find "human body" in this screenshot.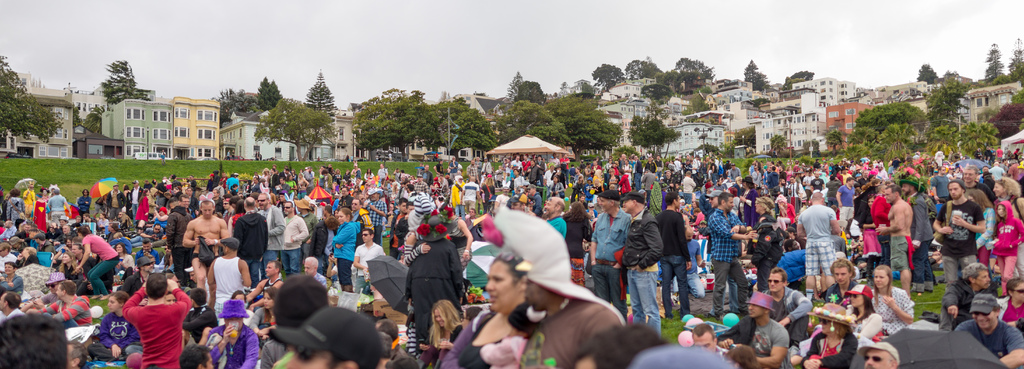
The bounding box for "human body" is crop(481, 161, 493, 177).
